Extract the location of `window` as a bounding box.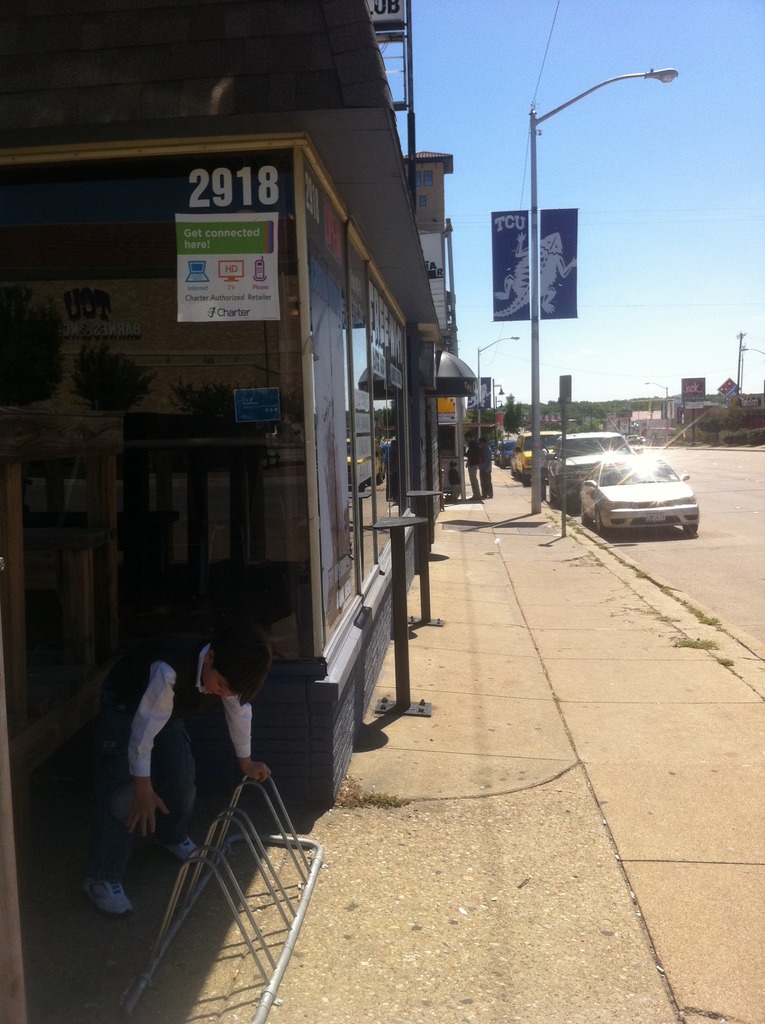
(588,464,602,485).
